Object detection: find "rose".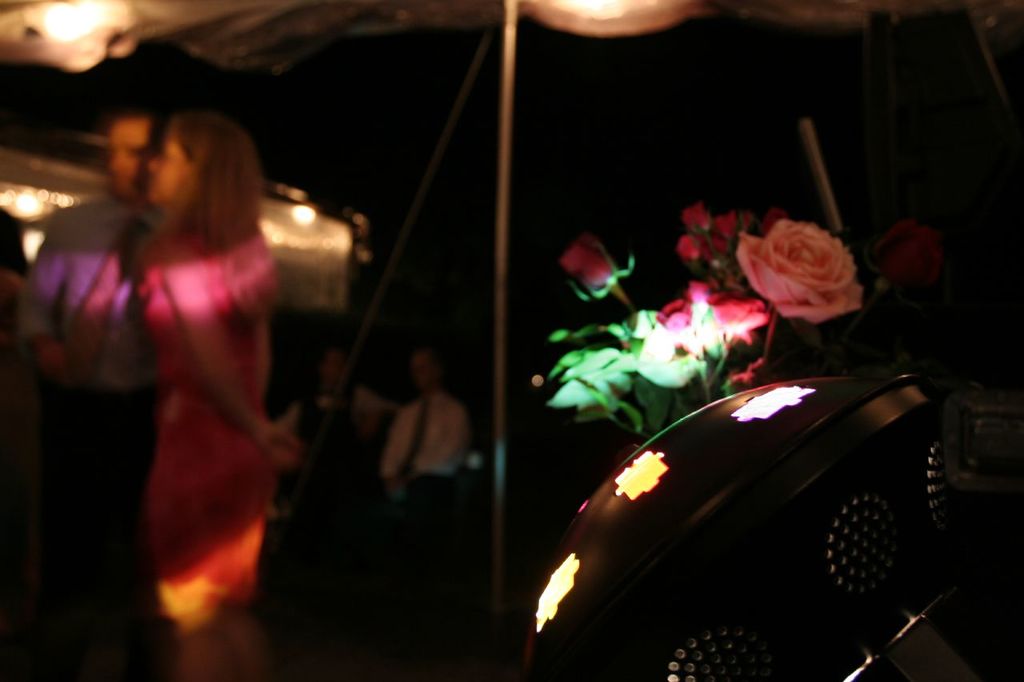
box=[678, 201, 712, 237].
